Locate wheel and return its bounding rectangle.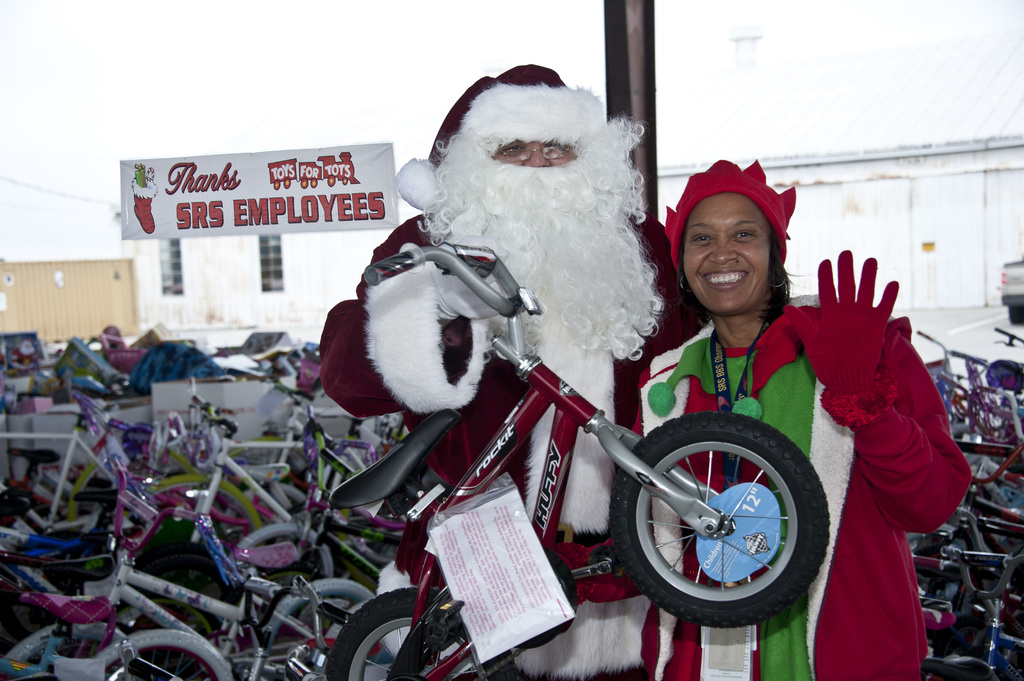
box(602, 405, 829, 634).
